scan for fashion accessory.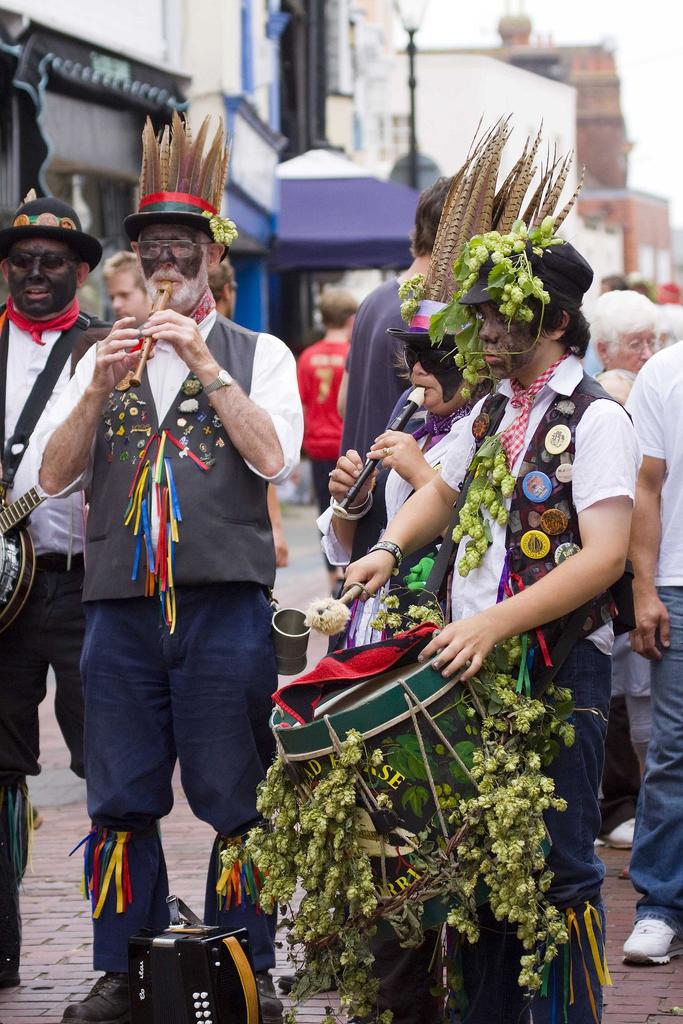
Scan result: bbox=[199, 367, 238, 402].
